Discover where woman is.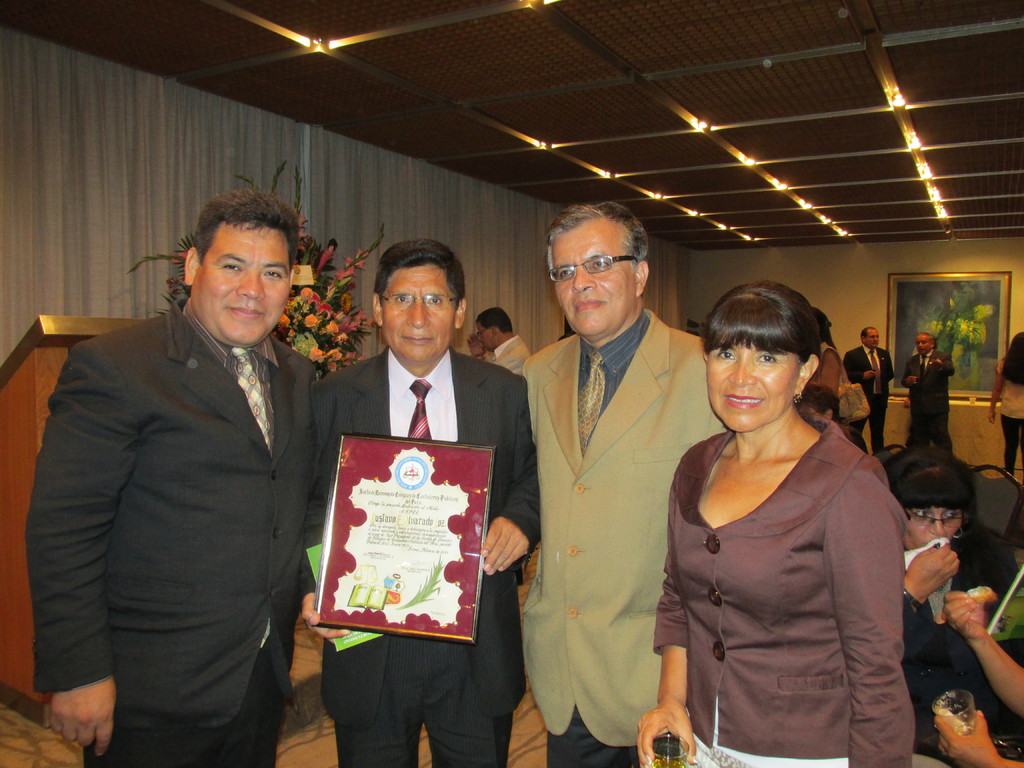
Discovered at 807,310,849,399.
